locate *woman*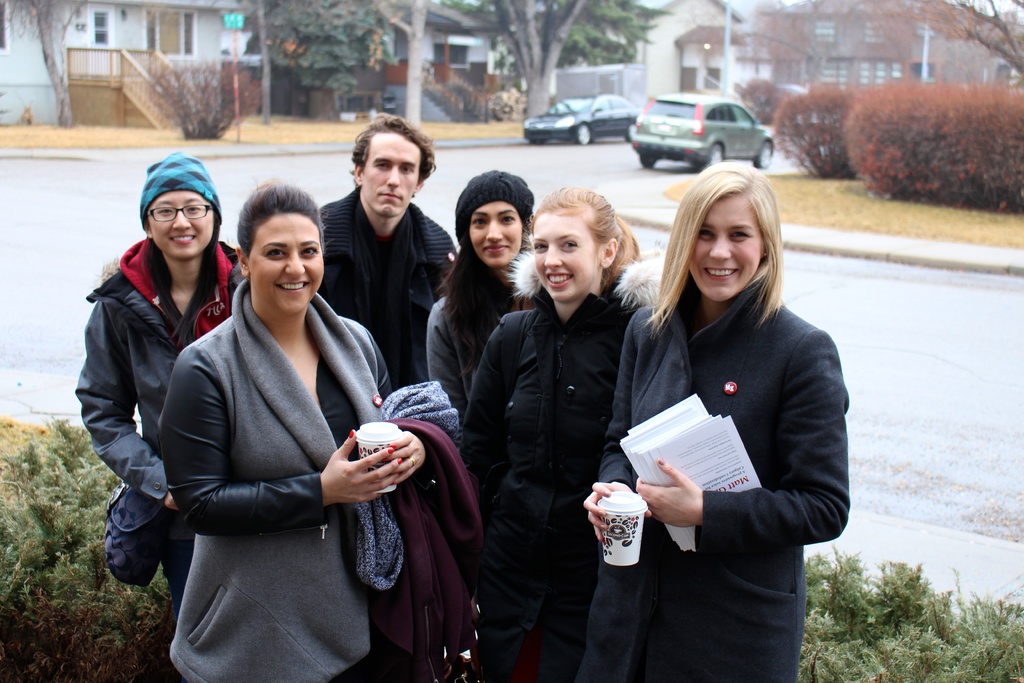
[422,165,538,457]
